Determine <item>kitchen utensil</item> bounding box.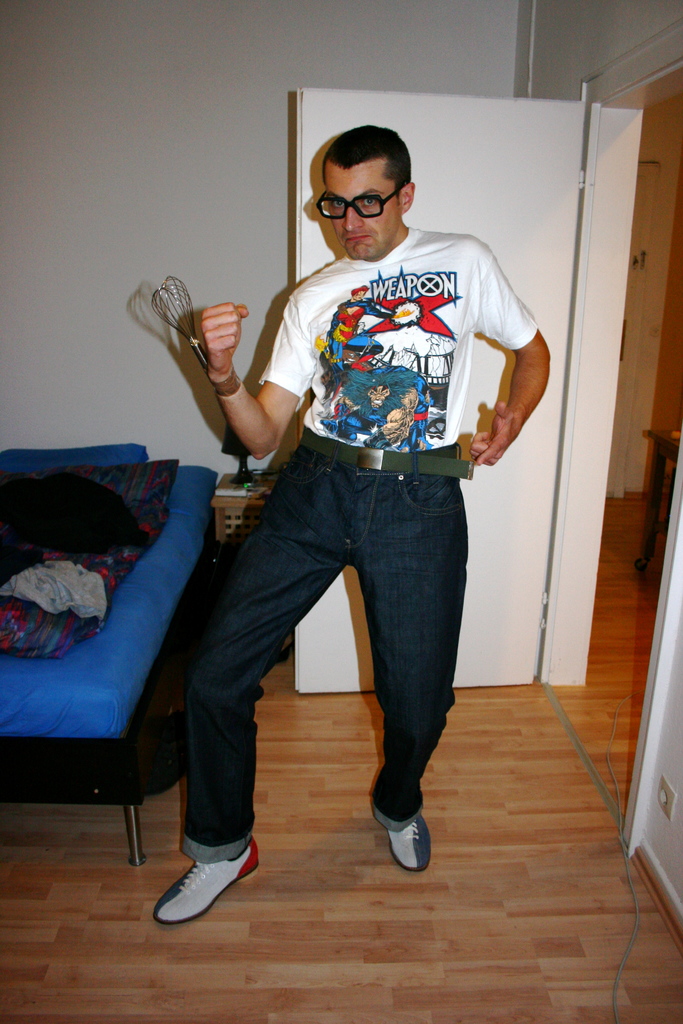
Determined: x1=148 y1=274 x2=212 y2=388.
